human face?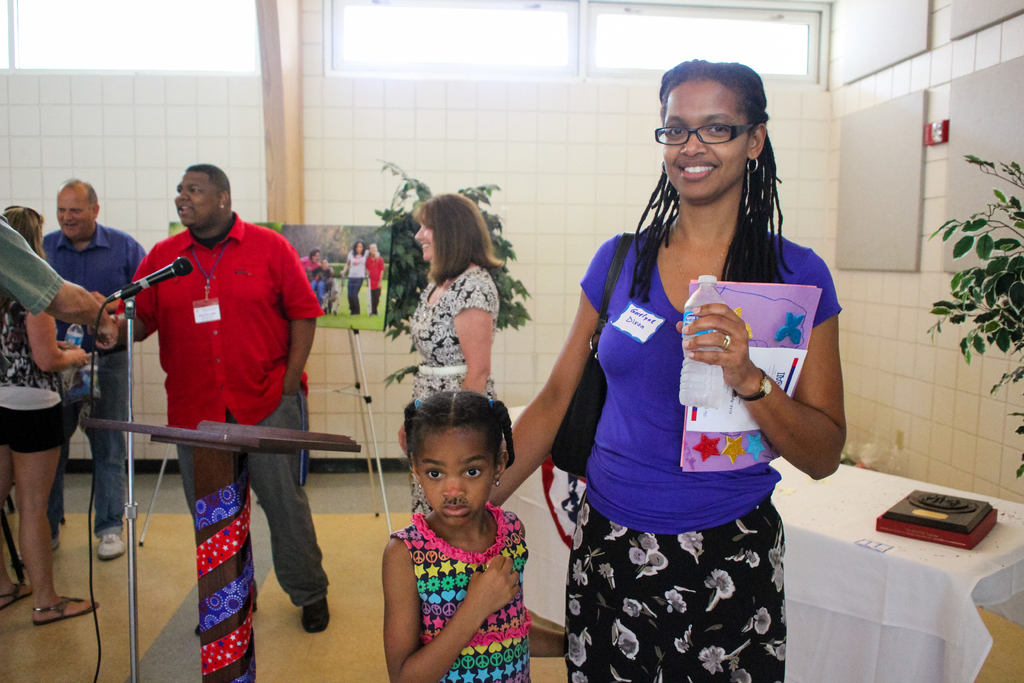
[174,169,217,231]
